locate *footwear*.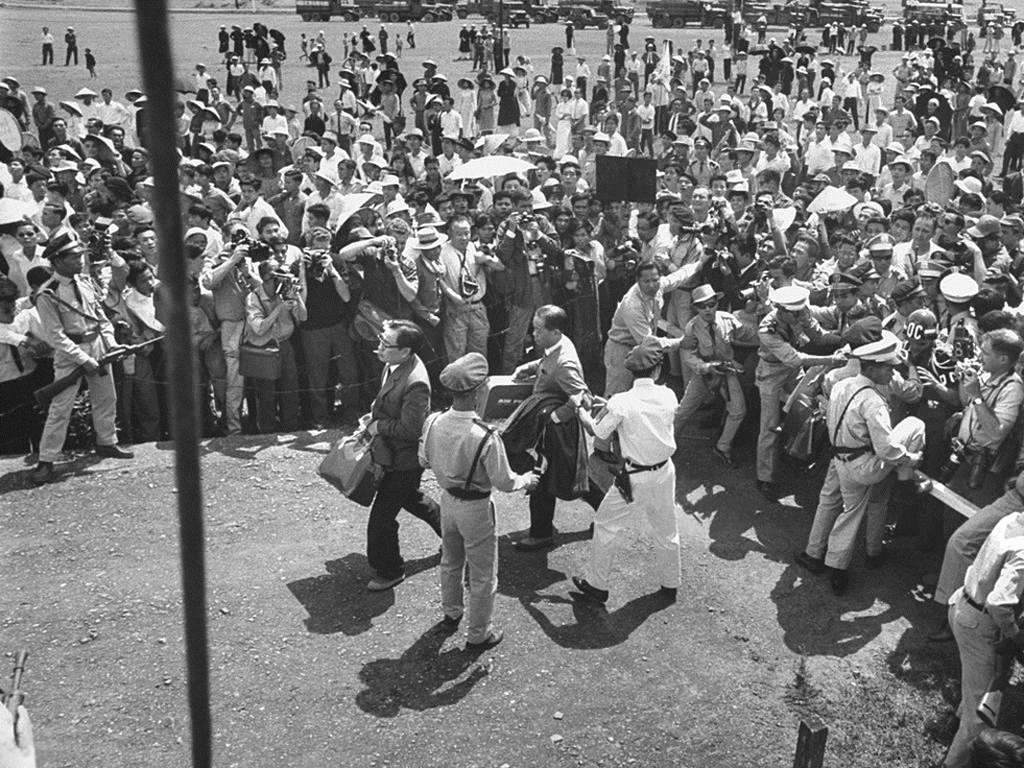
Bounding box: (753,473,780,509).
